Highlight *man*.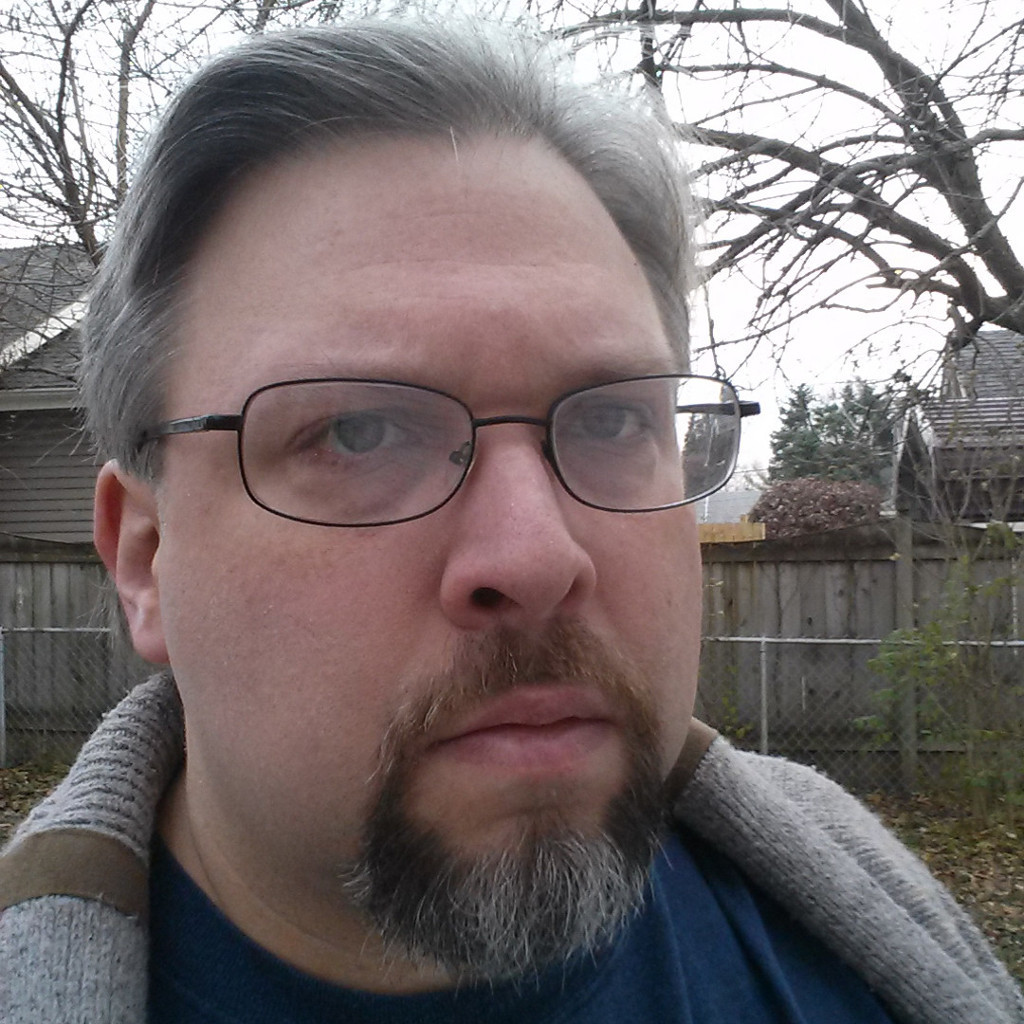
Highlighted region: 0/50/972/1023.
